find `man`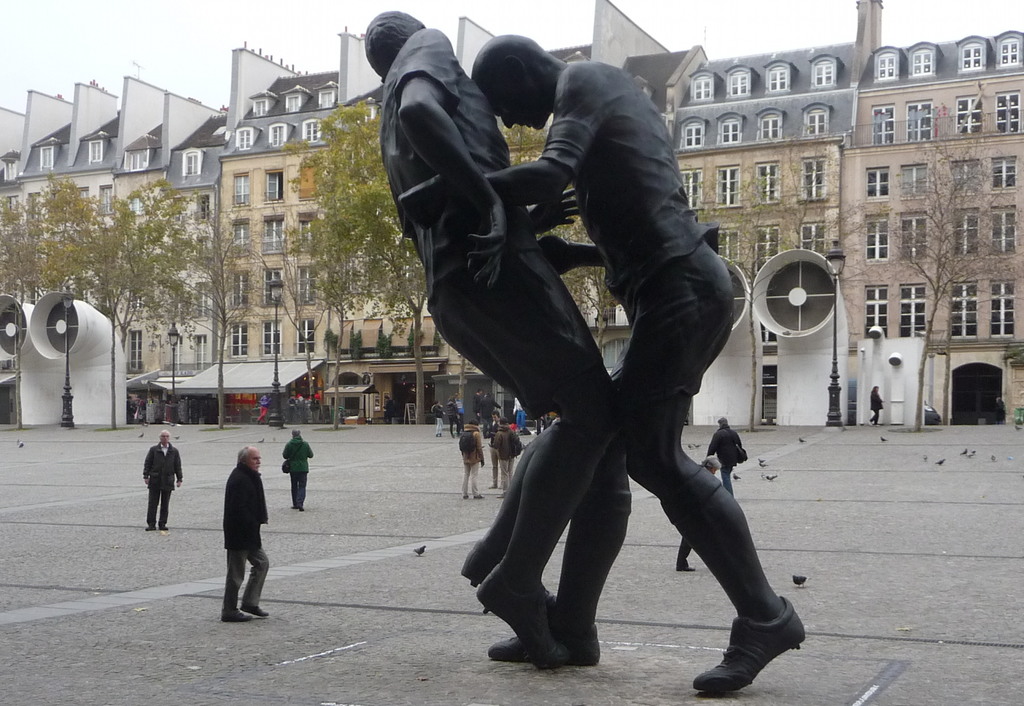
rect(676, 454, 722, 573)
